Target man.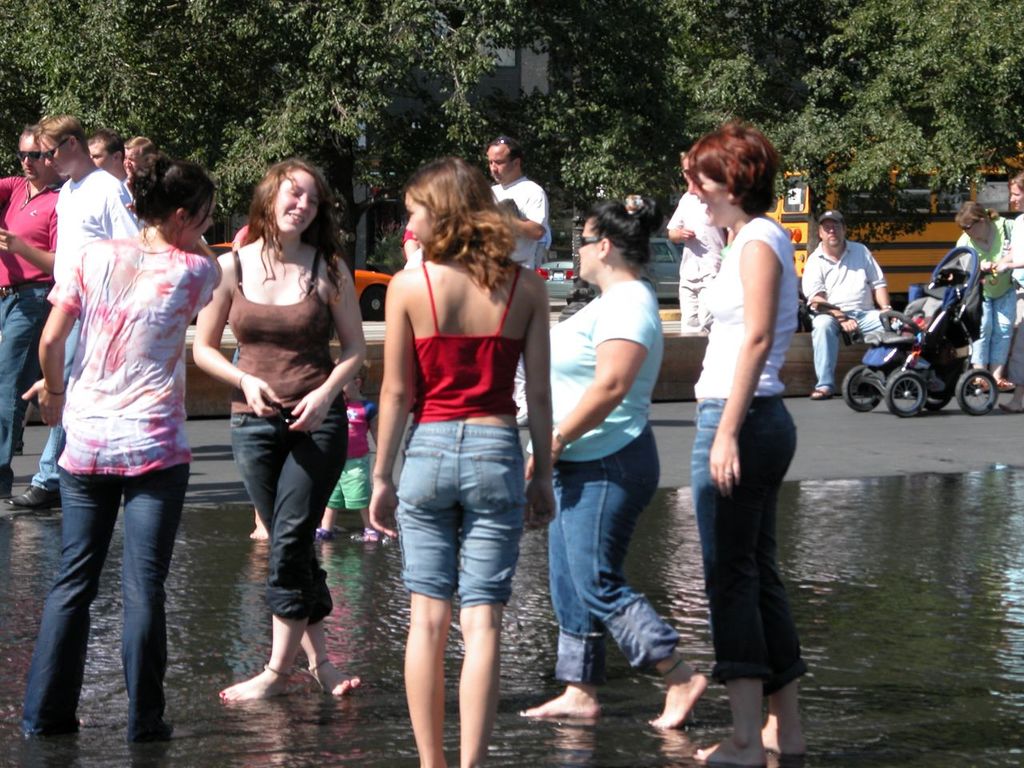
Target region: detection(807, 206, 903, 402).
